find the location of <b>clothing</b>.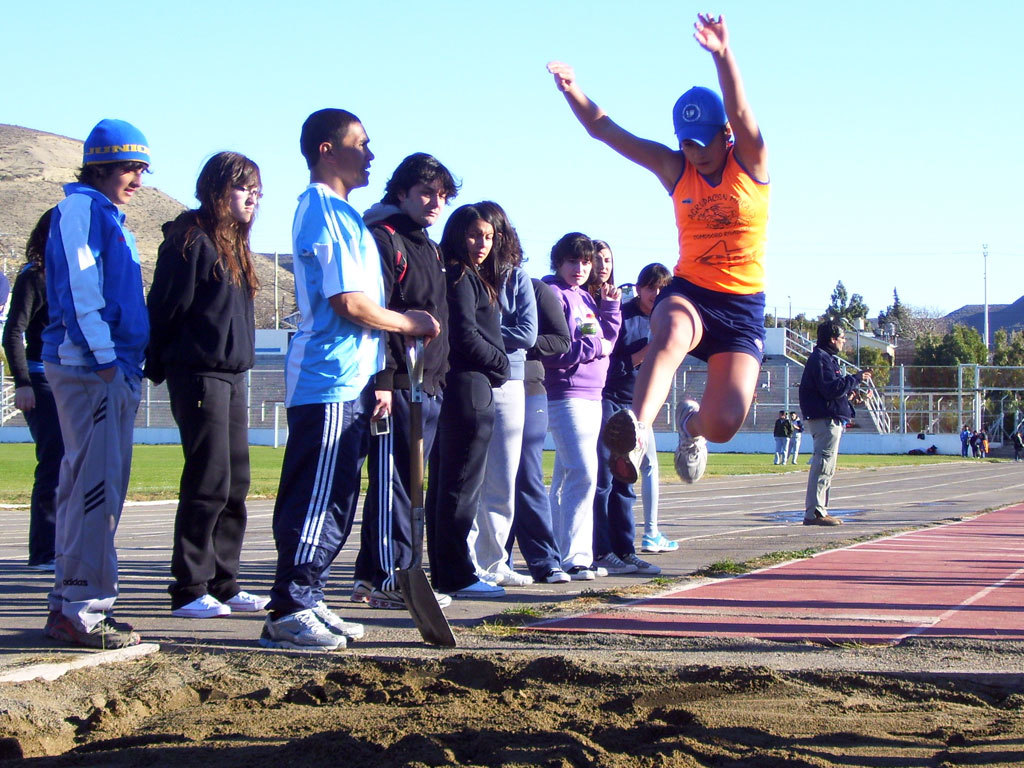
Location: bbox=[133, 187, 261, 381].
